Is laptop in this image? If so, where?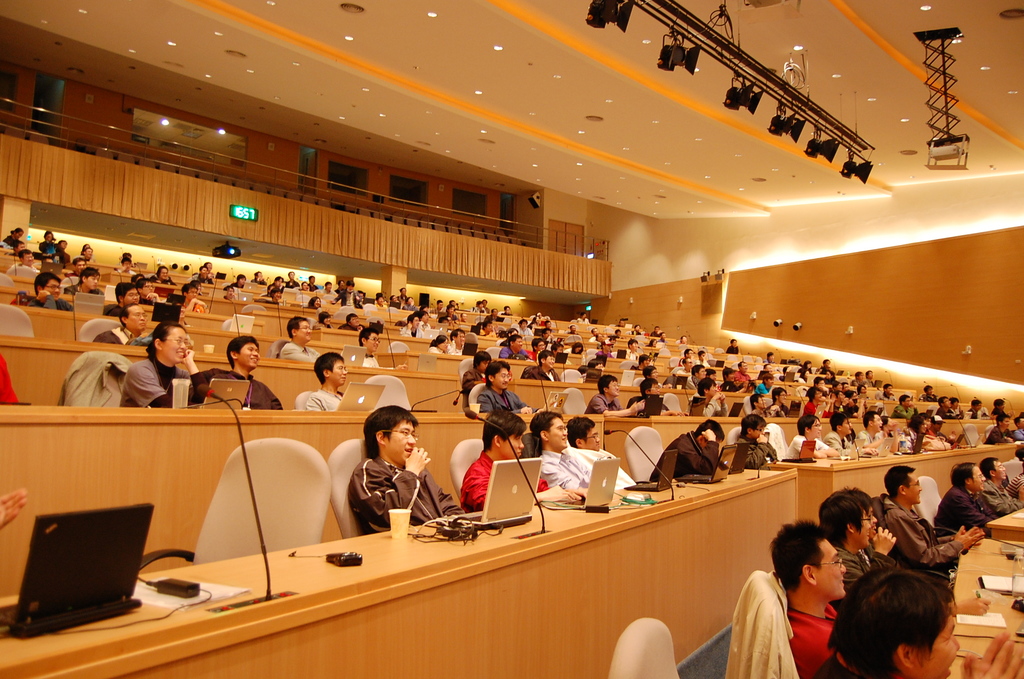
Yes, at 13,500,153,645.
